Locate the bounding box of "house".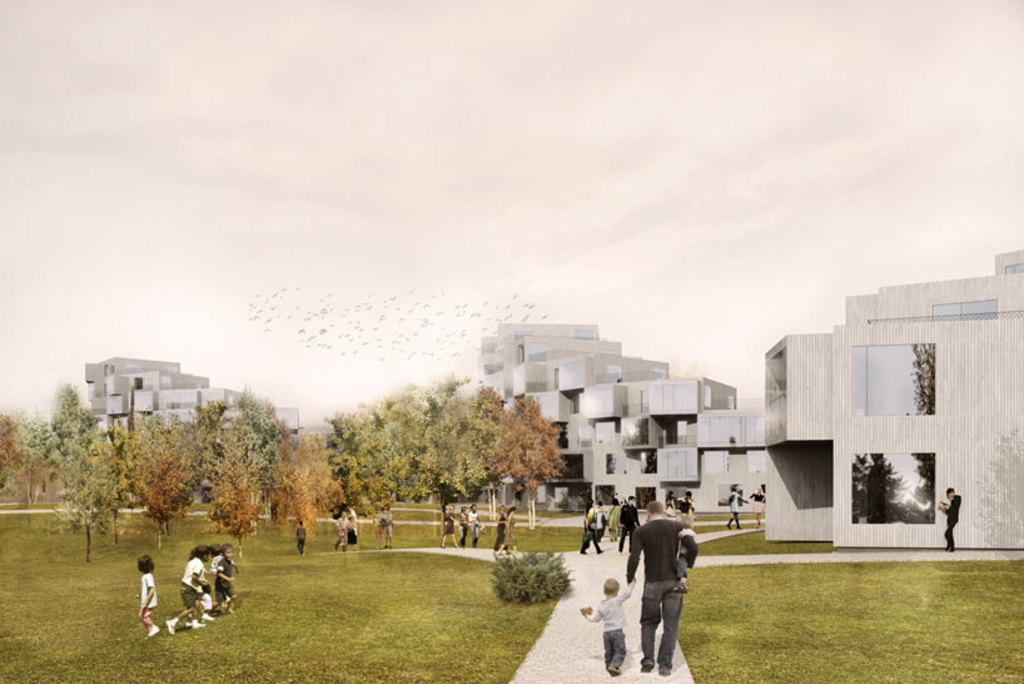
Bounding box: <box>471,324,762,522</box>.
